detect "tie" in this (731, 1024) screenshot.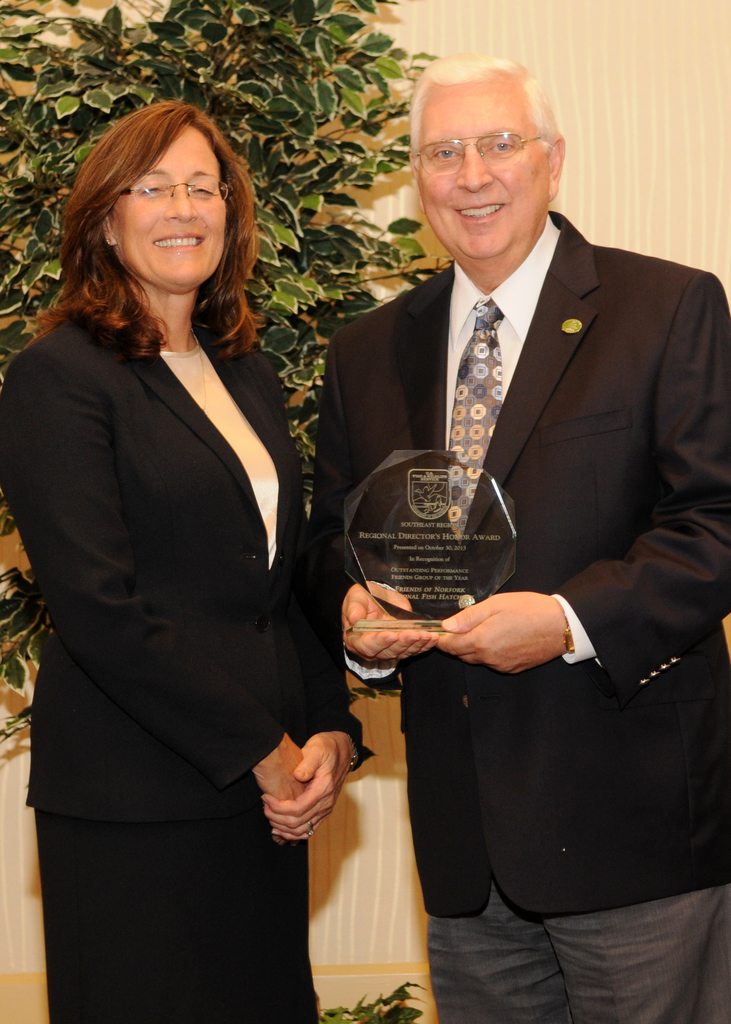
Detection: l=448, t=300, r=504, b=547.
